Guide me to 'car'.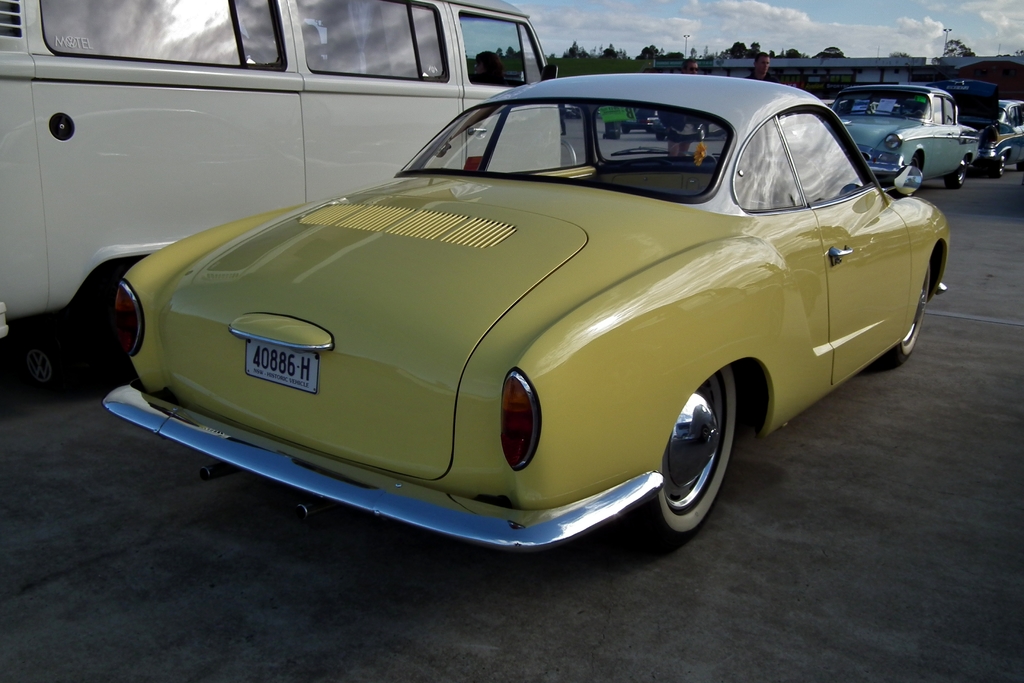
Guidance: box(820, 86, 979, 186).
